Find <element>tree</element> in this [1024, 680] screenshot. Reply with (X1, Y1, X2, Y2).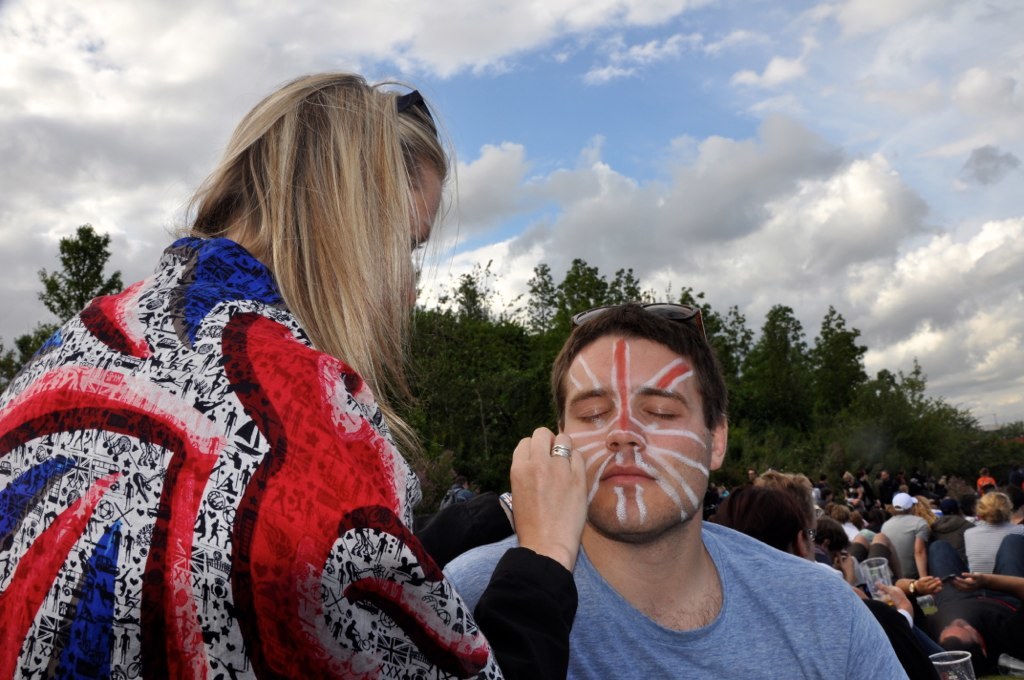
(45, 217, 114, 306).
